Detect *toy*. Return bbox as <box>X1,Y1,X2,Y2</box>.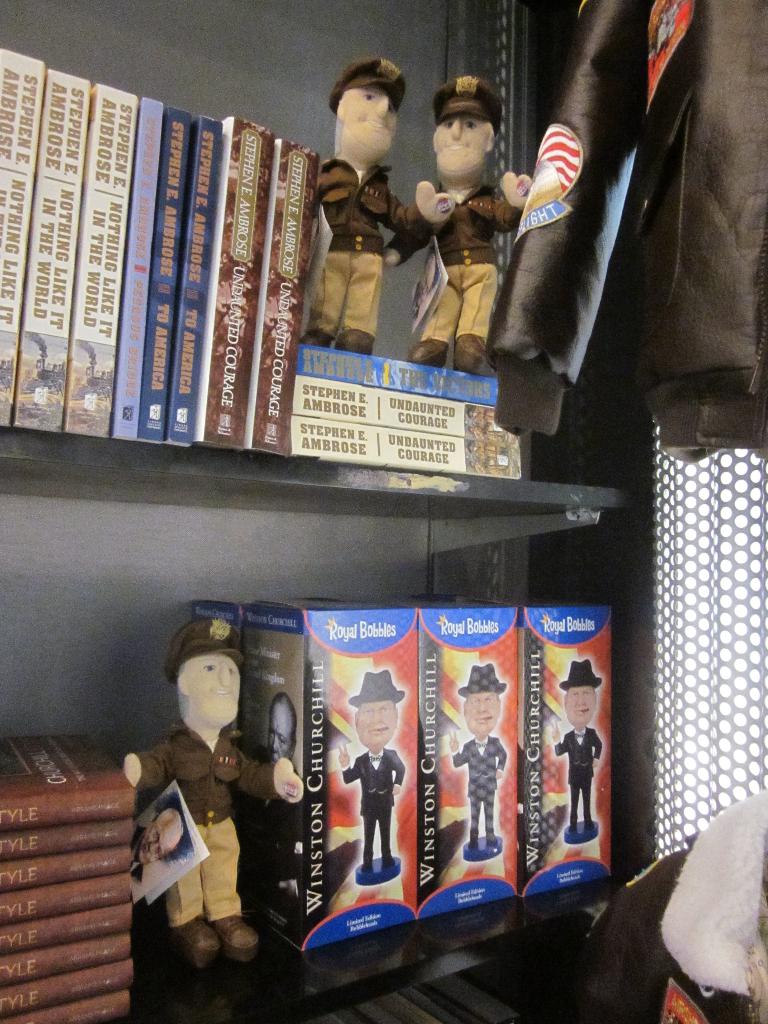
<box>413,72,531,374</box>.
